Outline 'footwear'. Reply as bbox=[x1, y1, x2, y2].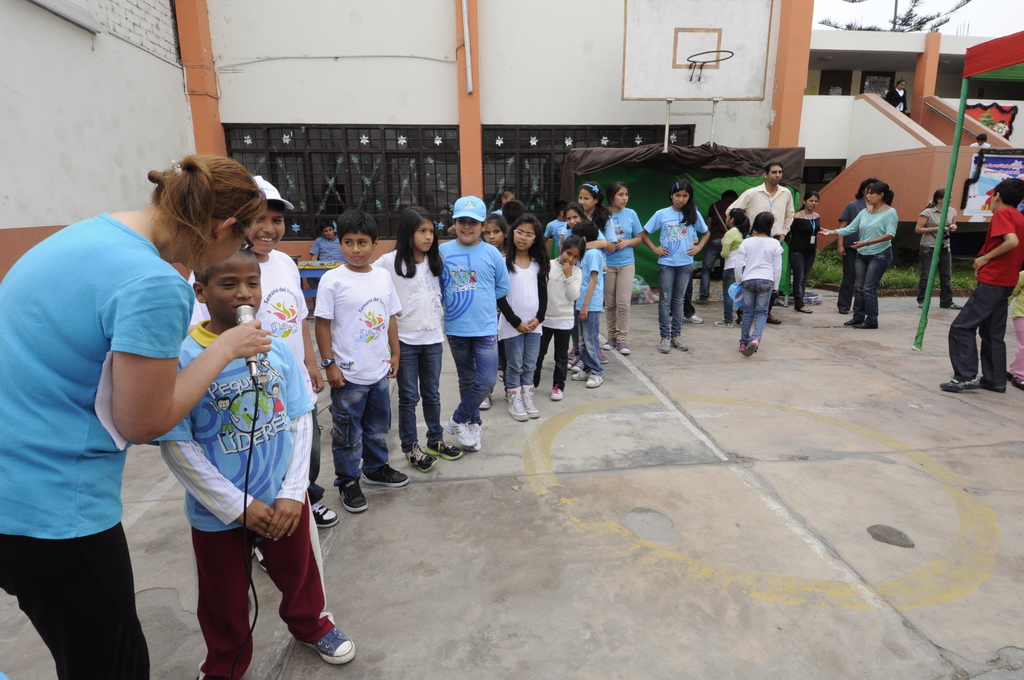
bbox=[604, 335, 616, 349].
